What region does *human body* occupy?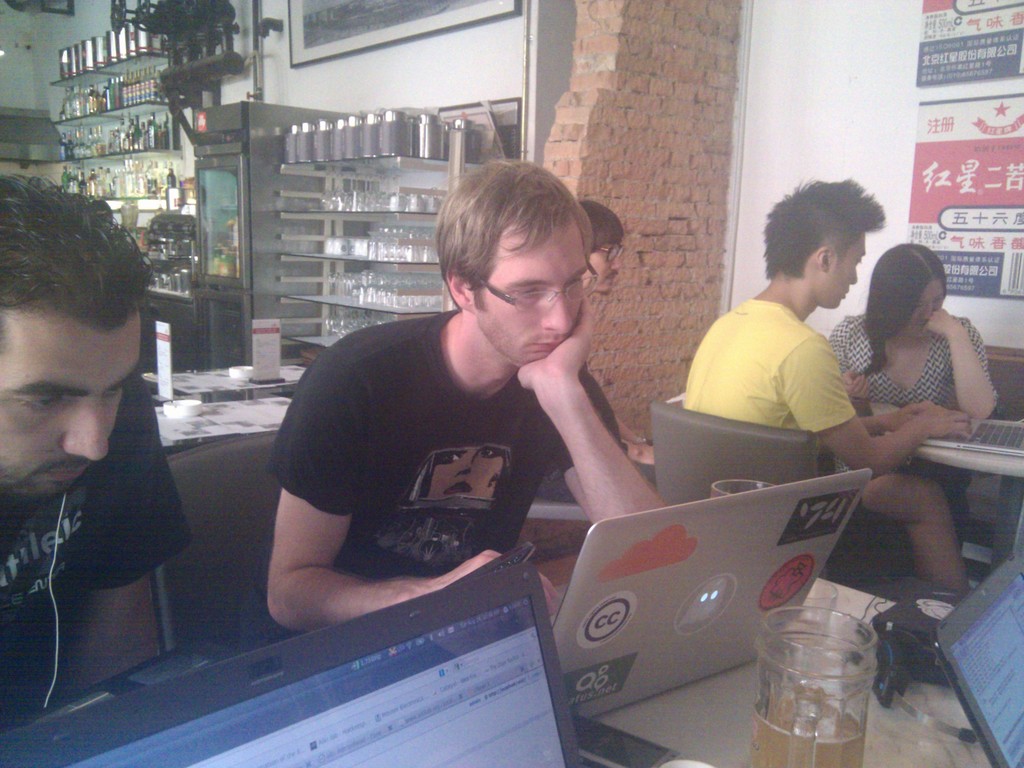
<box>0,172,198,746</box>.
